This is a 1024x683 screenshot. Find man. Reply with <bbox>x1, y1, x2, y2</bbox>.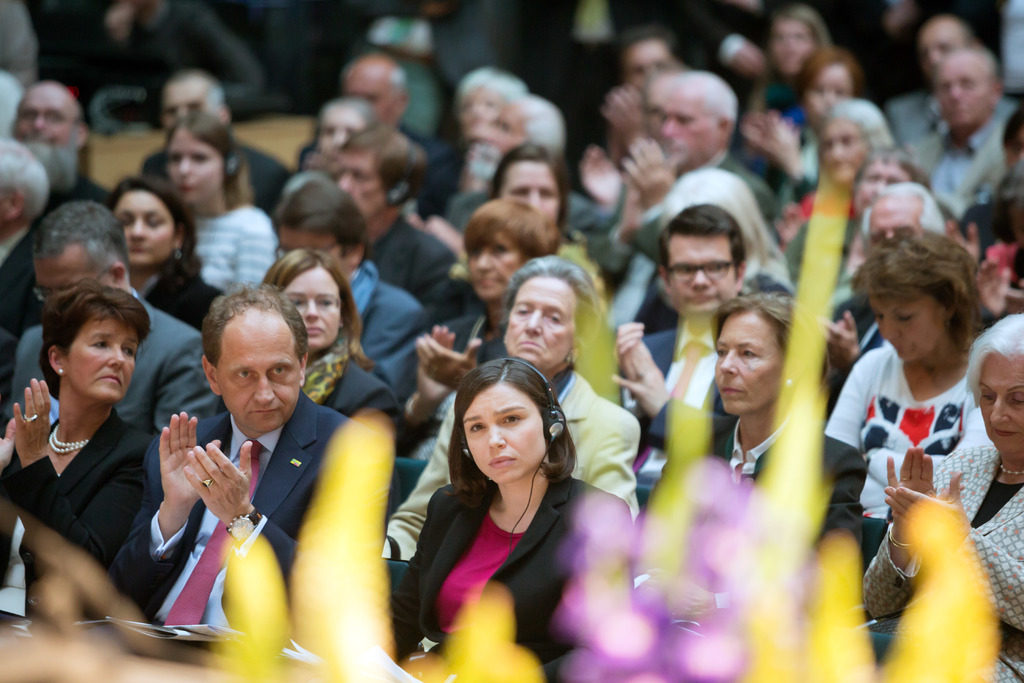
<bbox>342, 120, 473, 317</bbox>.
